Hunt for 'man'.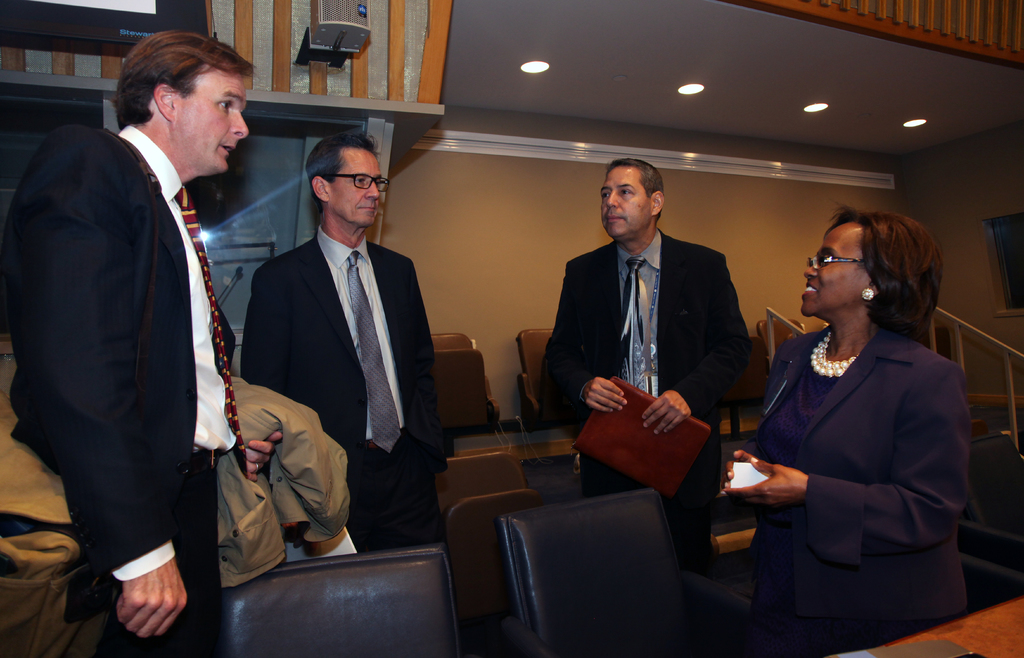
Hunted down at box(6, 0, 255, 653).
